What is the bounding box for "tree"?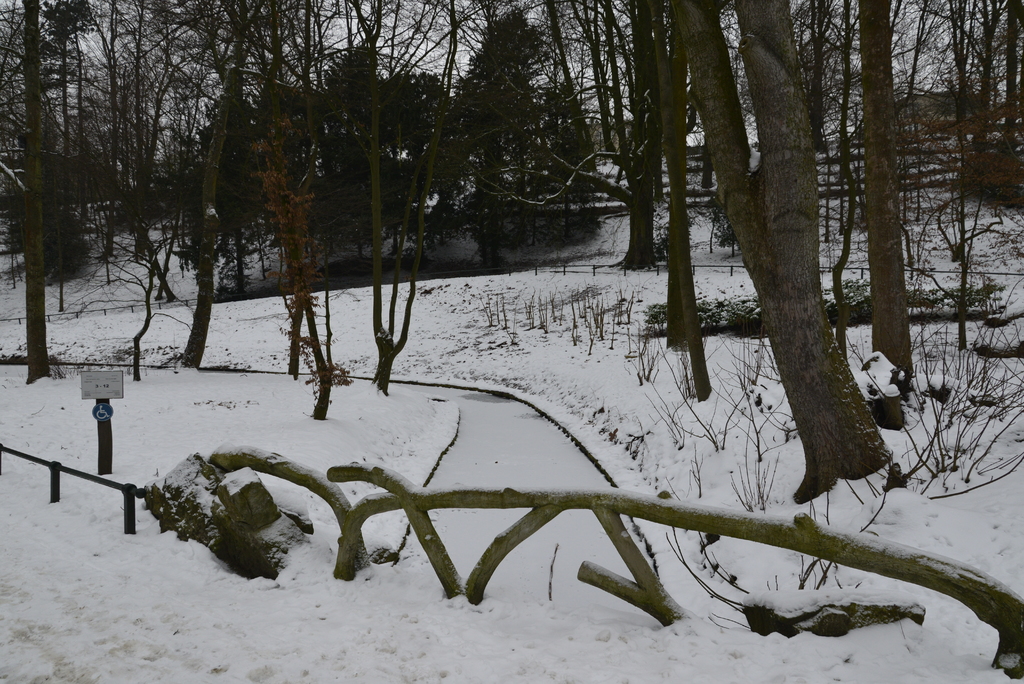
(left=904, top=0, right=1023, bottom=198).
